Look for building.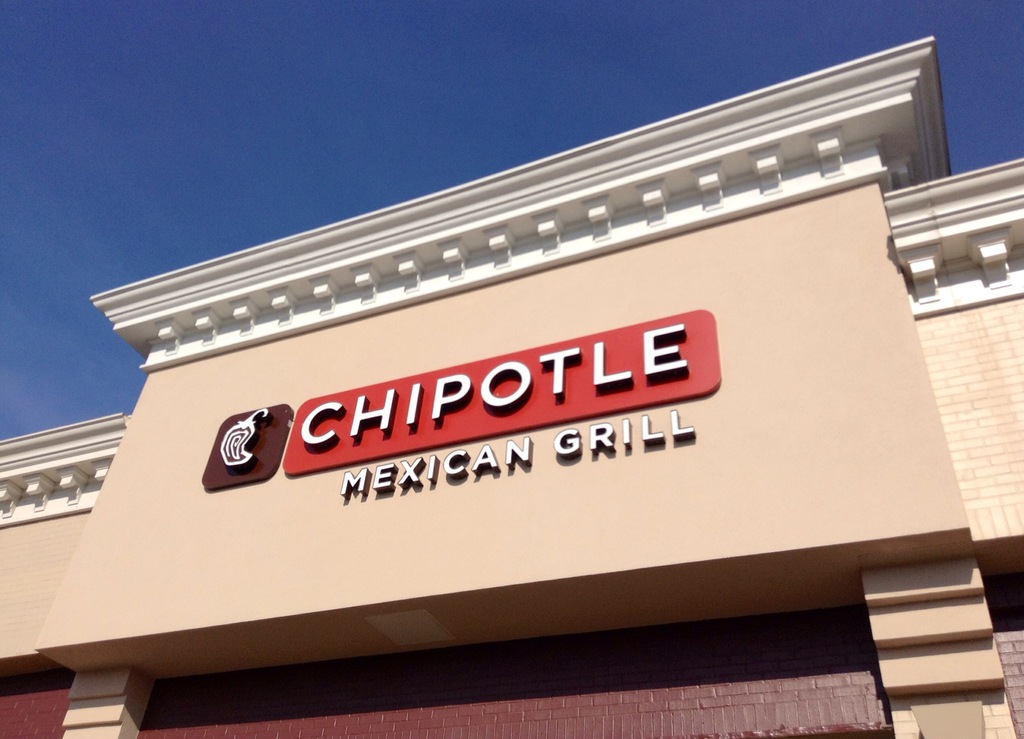
Found: bbox=[0, 35, 1023, 738].
